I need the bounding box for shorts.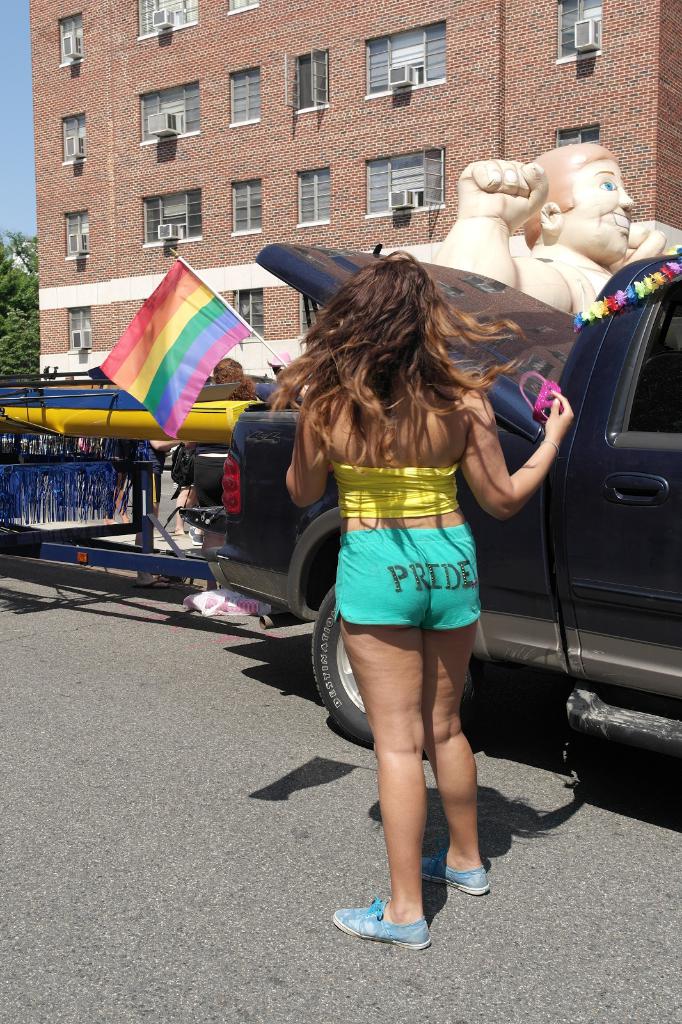
Here it is: {"x1": 322, "y1": 541, "x2": 495, "y2": 642}.
